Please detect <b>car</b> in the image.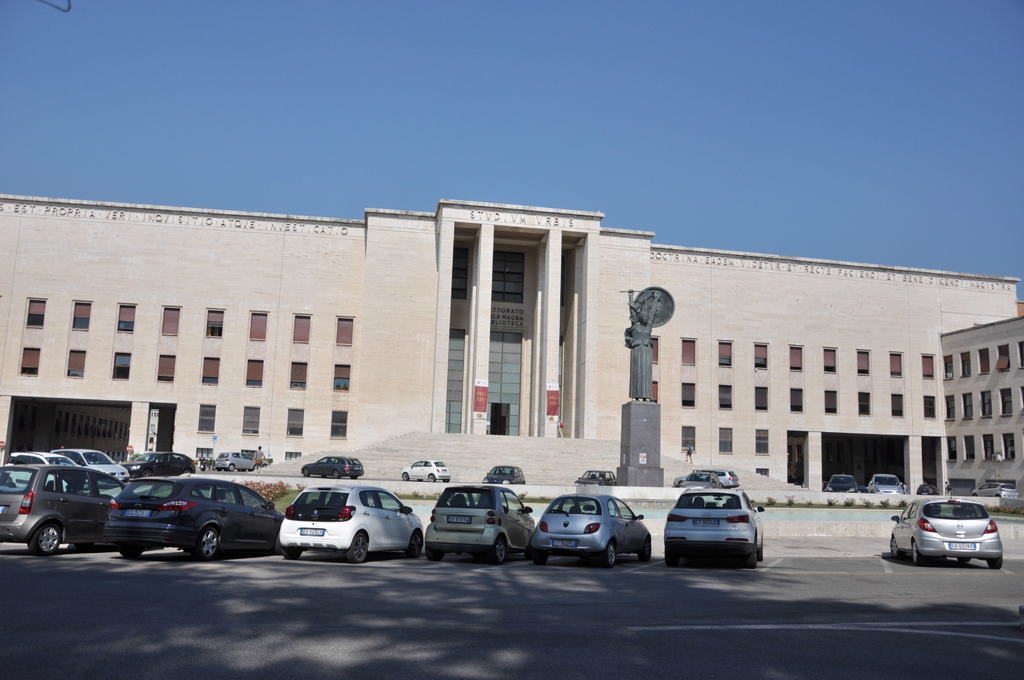
530:489:652:574.
